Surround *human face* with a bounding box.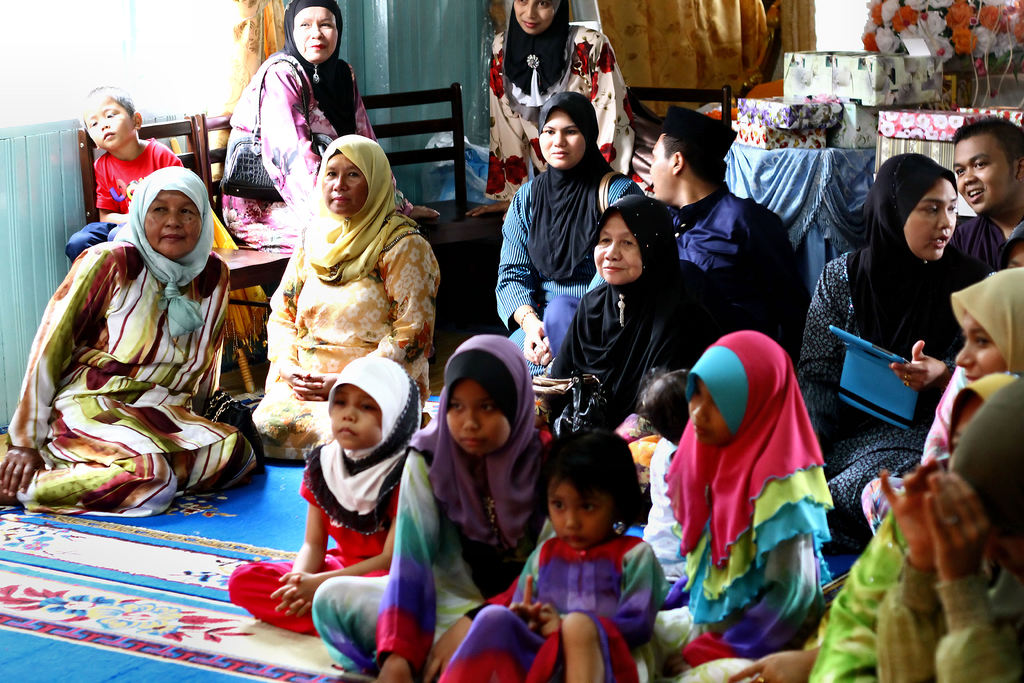
[left=685, top=382, right=724, bottom=441].
